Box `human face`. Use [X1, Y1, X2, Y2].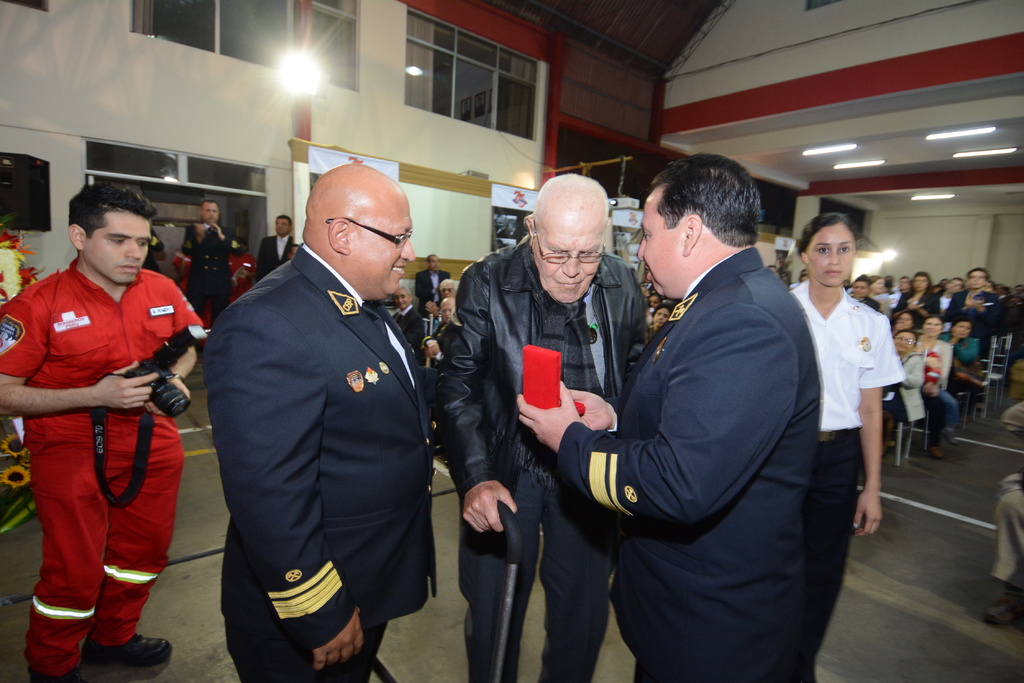
[81, 211, 148, 282].
